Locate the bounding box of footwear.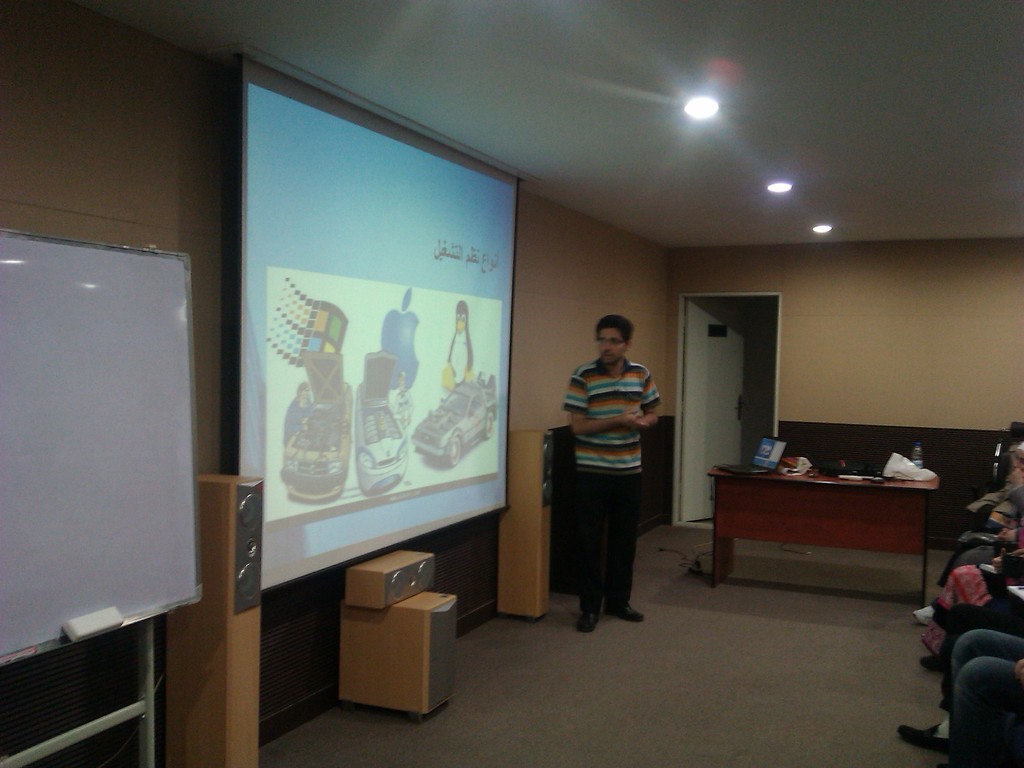
Bounding box: region(913, 604, 940, 631).
